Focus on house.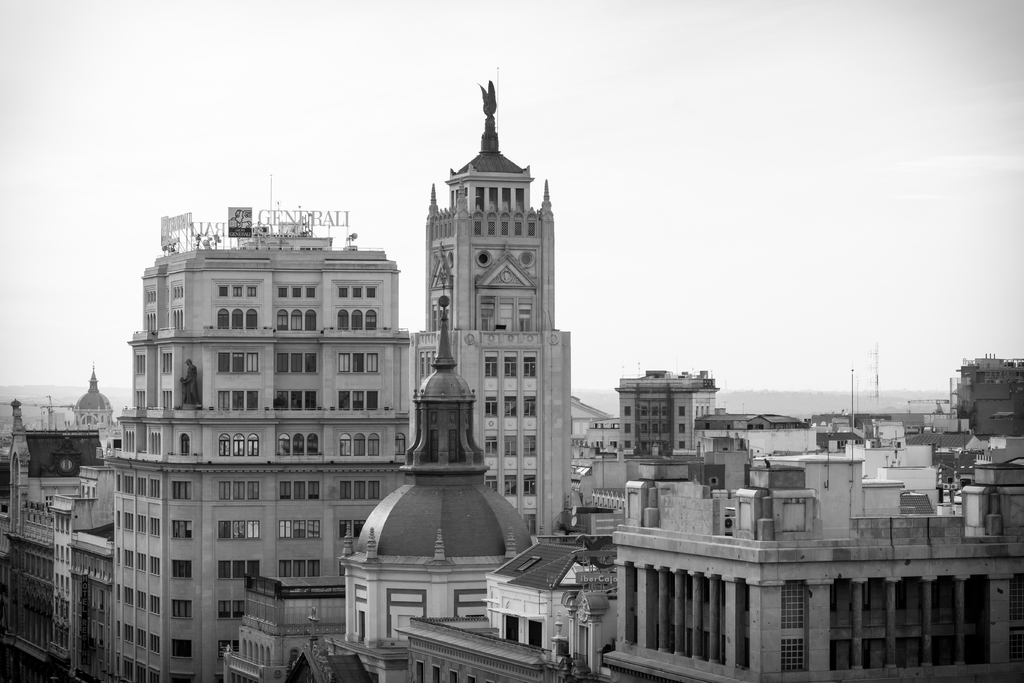
Focused at region(412, 79, 573, 552).
